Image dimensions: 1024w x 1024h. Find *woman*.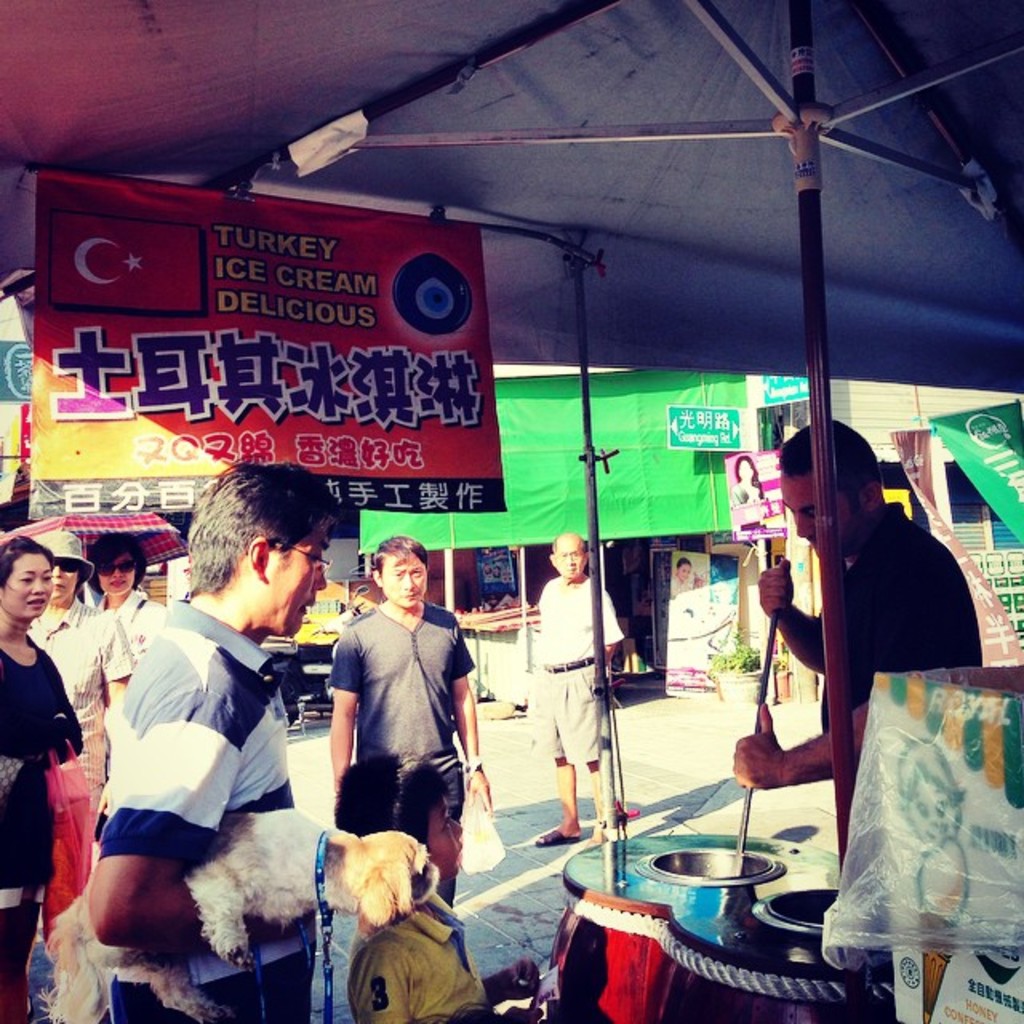
box(30, 557, 131, 846).
